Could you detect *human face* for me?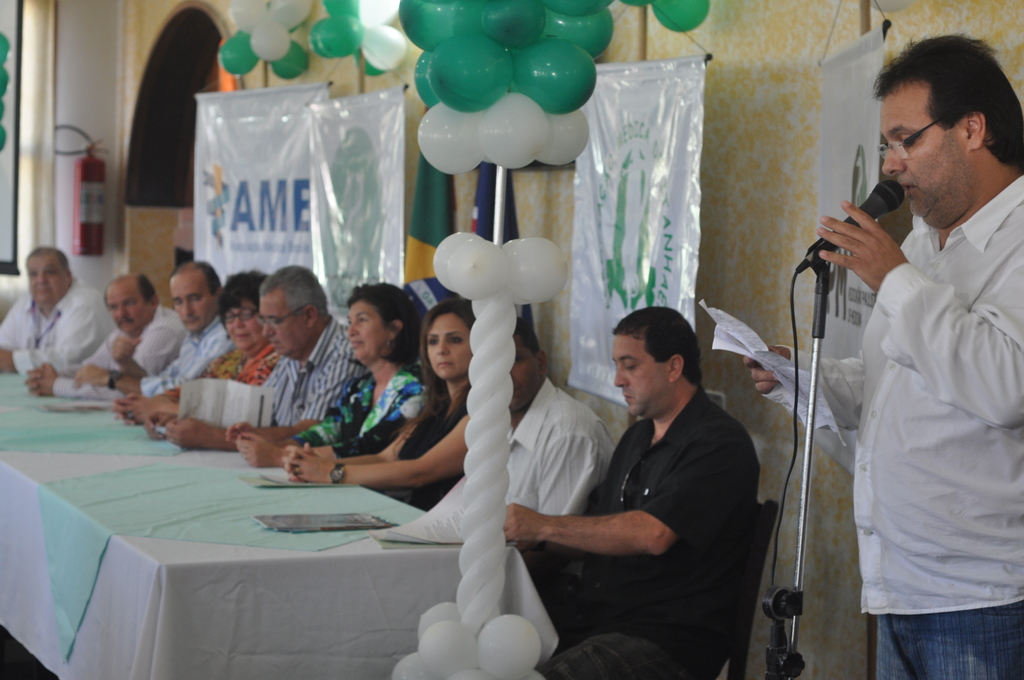
Detection result: BBox(225, 296, 262, 352).
